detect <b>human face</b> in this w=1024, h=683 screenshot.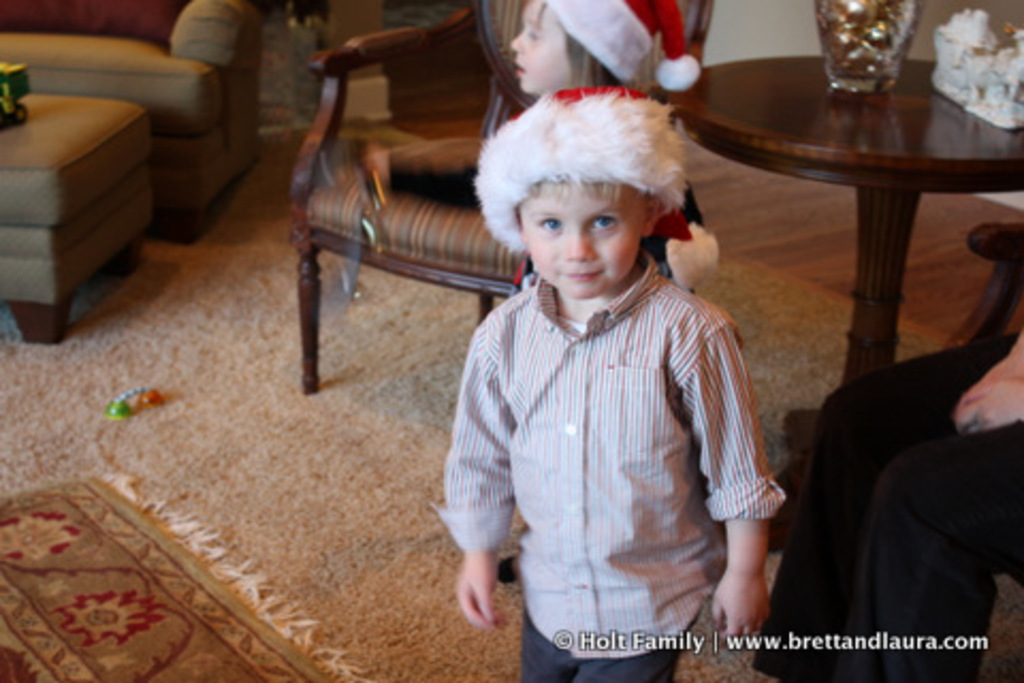
Detection: (518,179,646,297).
